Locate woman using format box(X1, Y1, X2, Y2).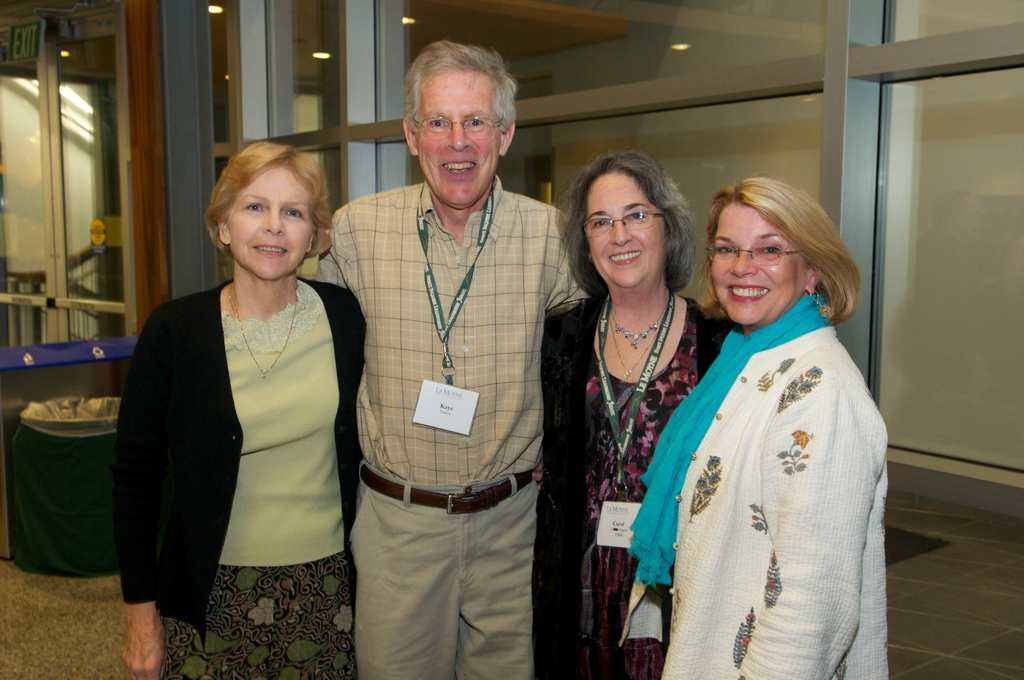
box(527, 156, 742, 679).
